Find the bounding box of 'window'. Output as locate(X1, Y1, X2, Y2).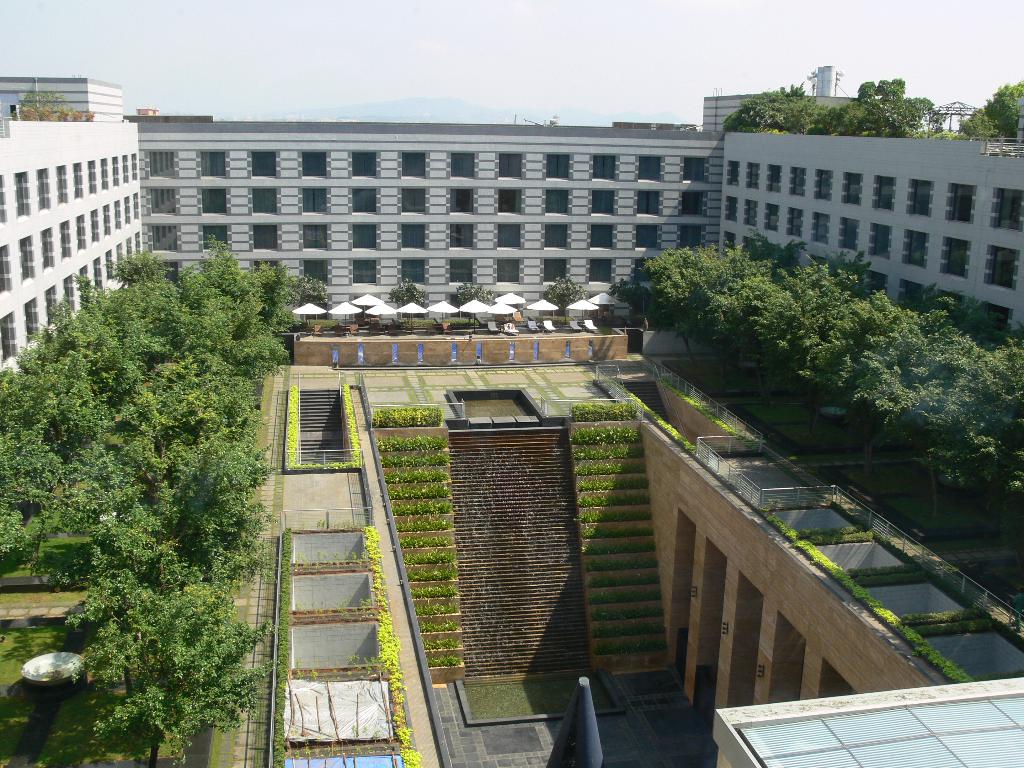
locate(543, 188, 572, 219).
